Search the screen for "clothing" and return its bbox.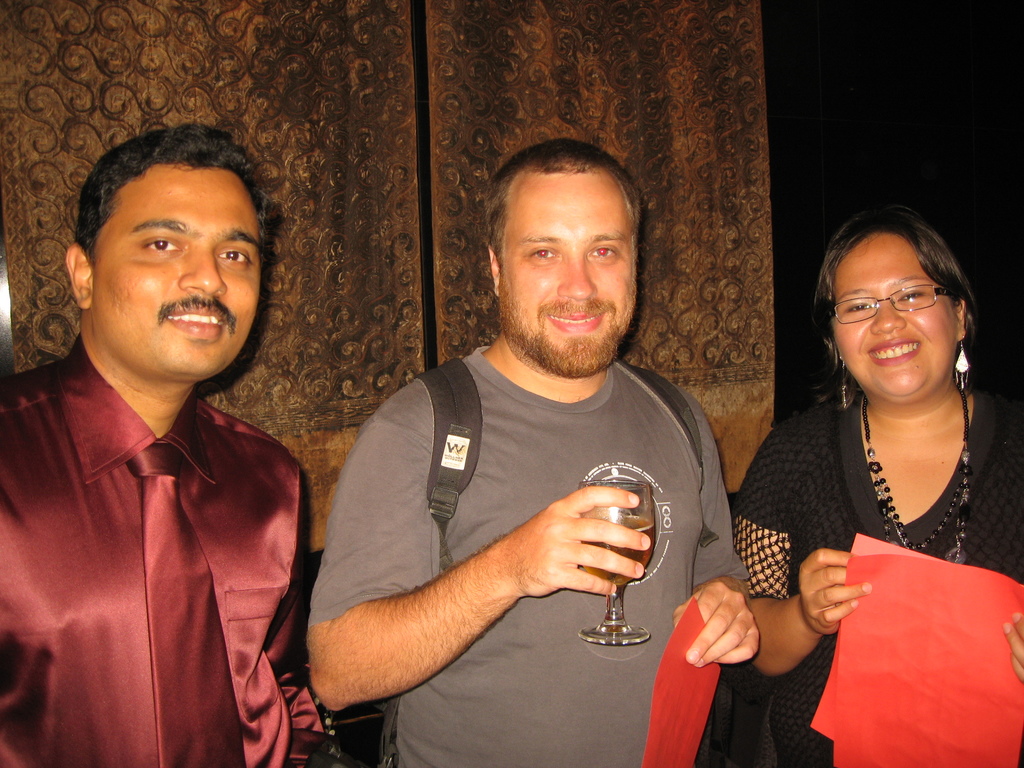
Found: [x1=302, y1=285, x2=710, y2=731].
